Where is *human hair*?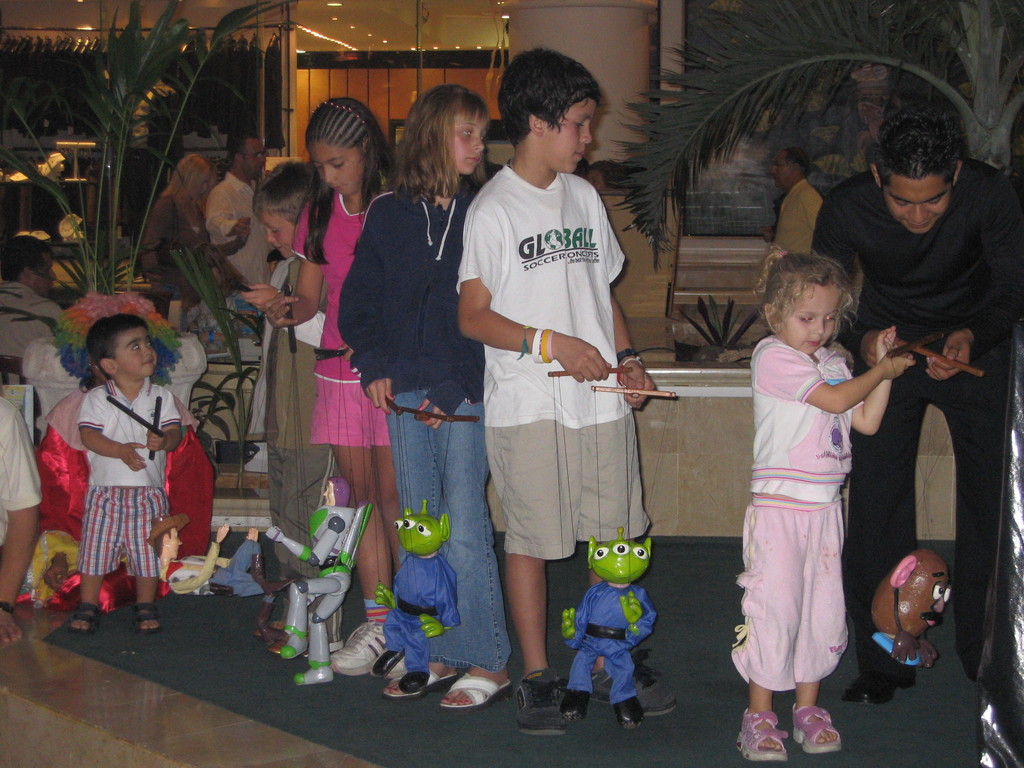
crop(303, 97, 396, 265).
